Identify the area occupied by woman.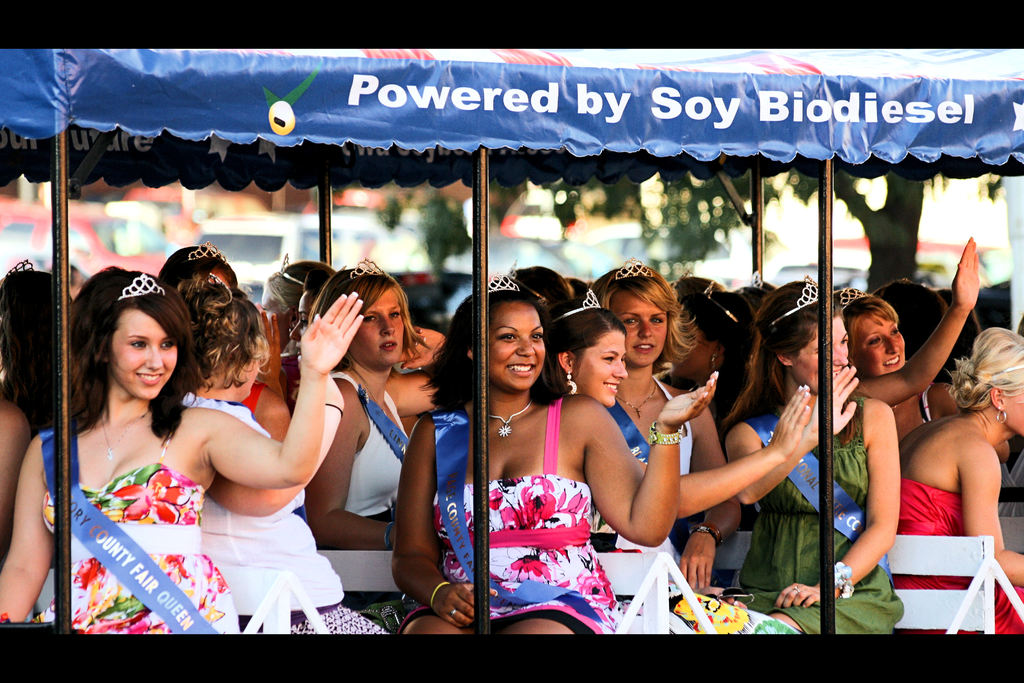
Area: [0, 266, 360, 629].
